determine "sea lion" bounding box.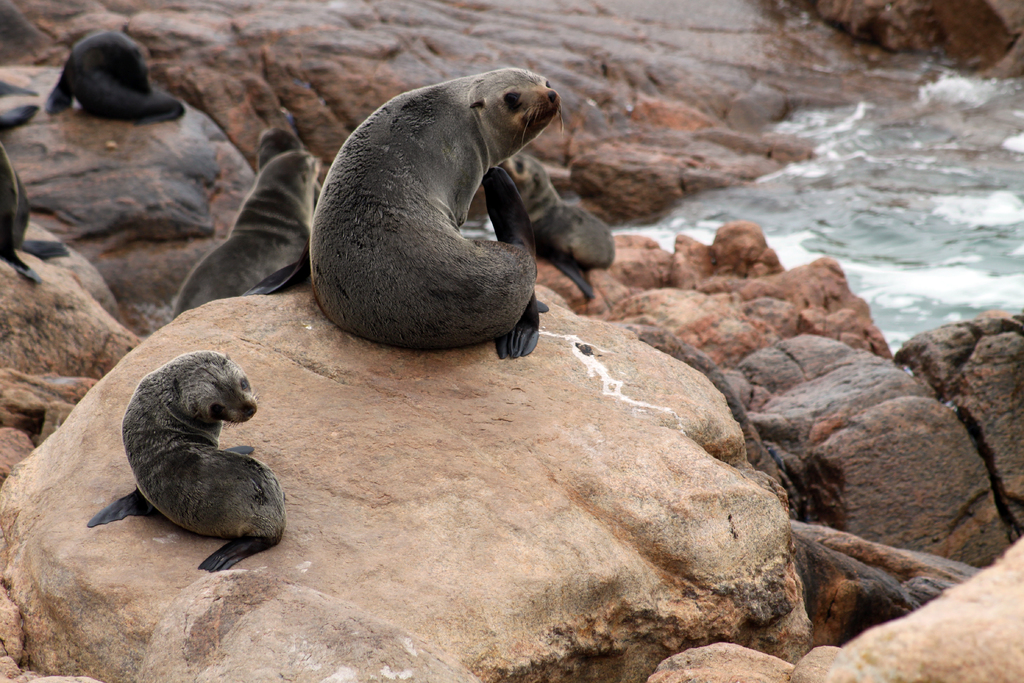
Determined: bbox=[46, 28, 186, 122].
